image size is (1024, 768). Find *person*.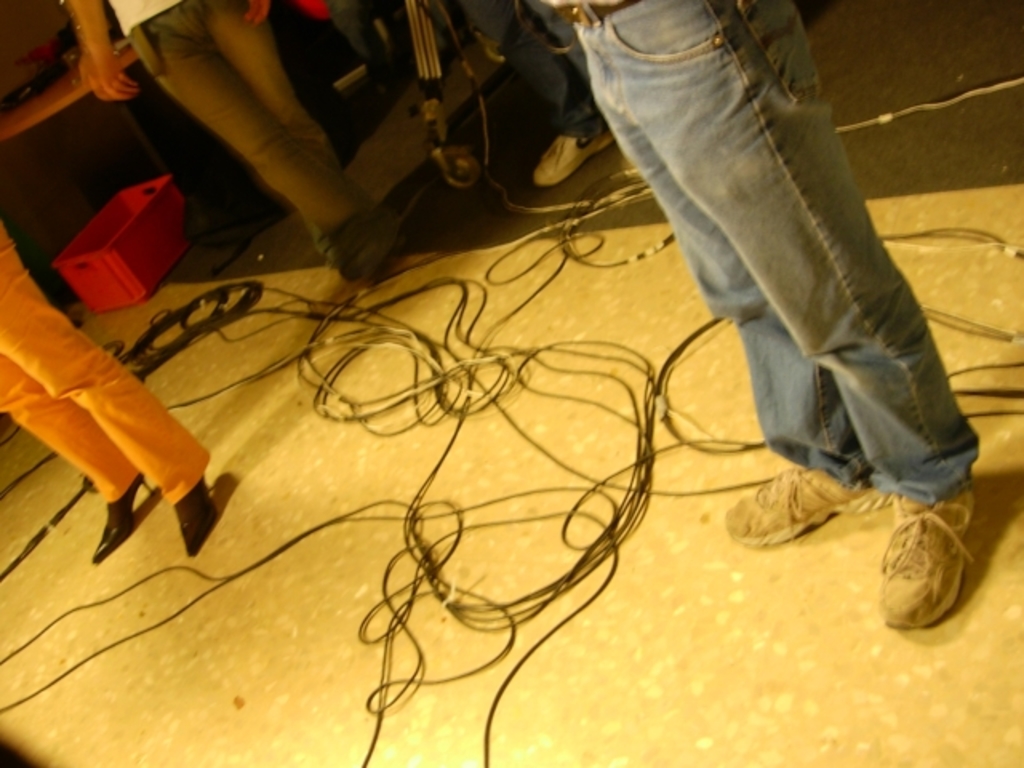
box=[530, 0, 979, 629].
